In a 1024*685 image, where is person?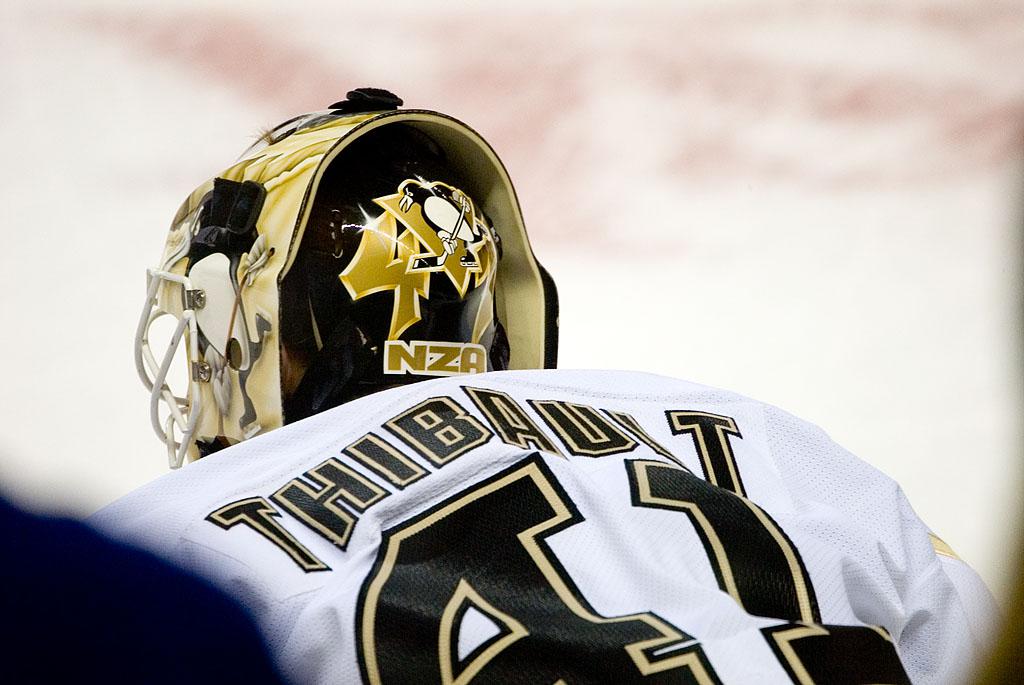
69:86:1017:684.
